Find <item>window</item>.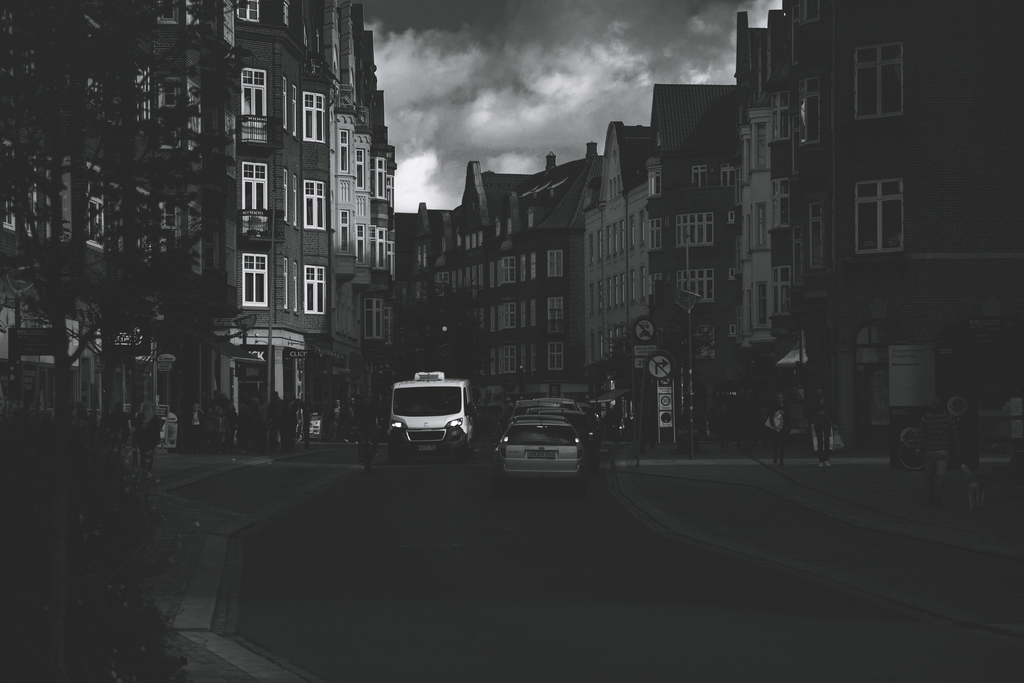
box=[337, 210, 348, 252].
